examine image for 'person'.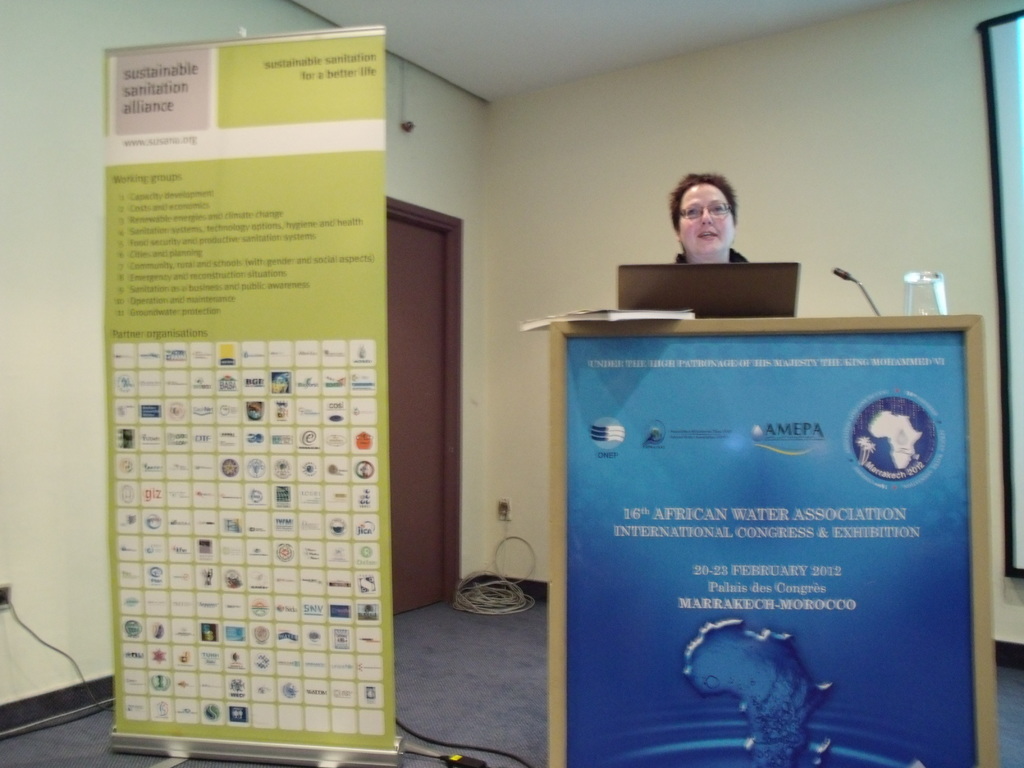
Examination result: (x1=648, y1=166, x2=749, y2=281).
